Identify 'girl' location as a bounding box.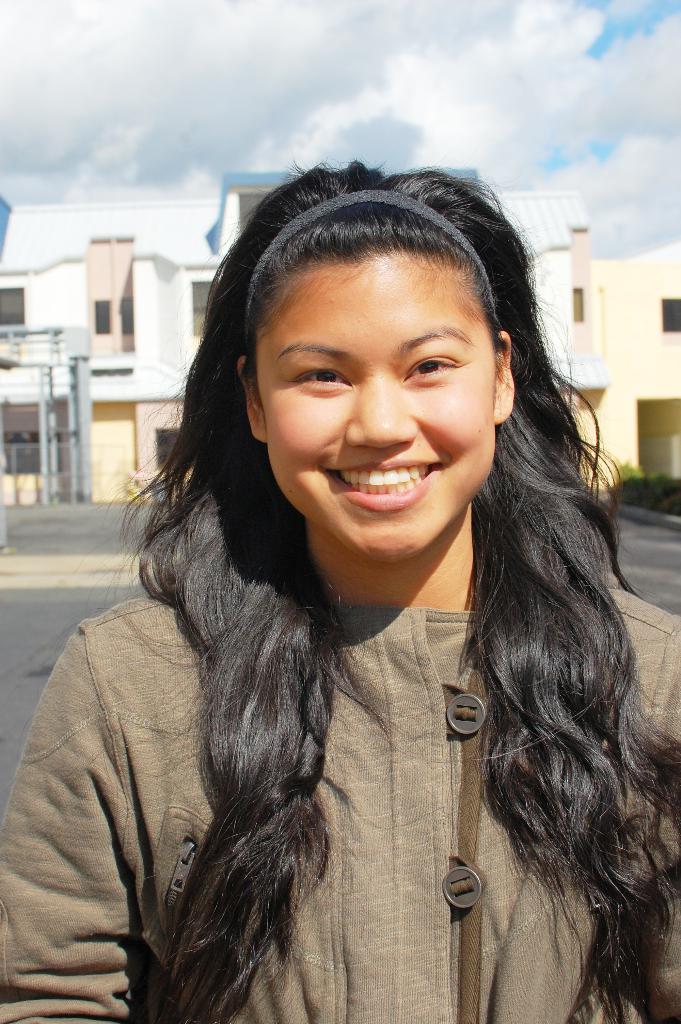
<region>0, 156, 680, 1023</region>.
